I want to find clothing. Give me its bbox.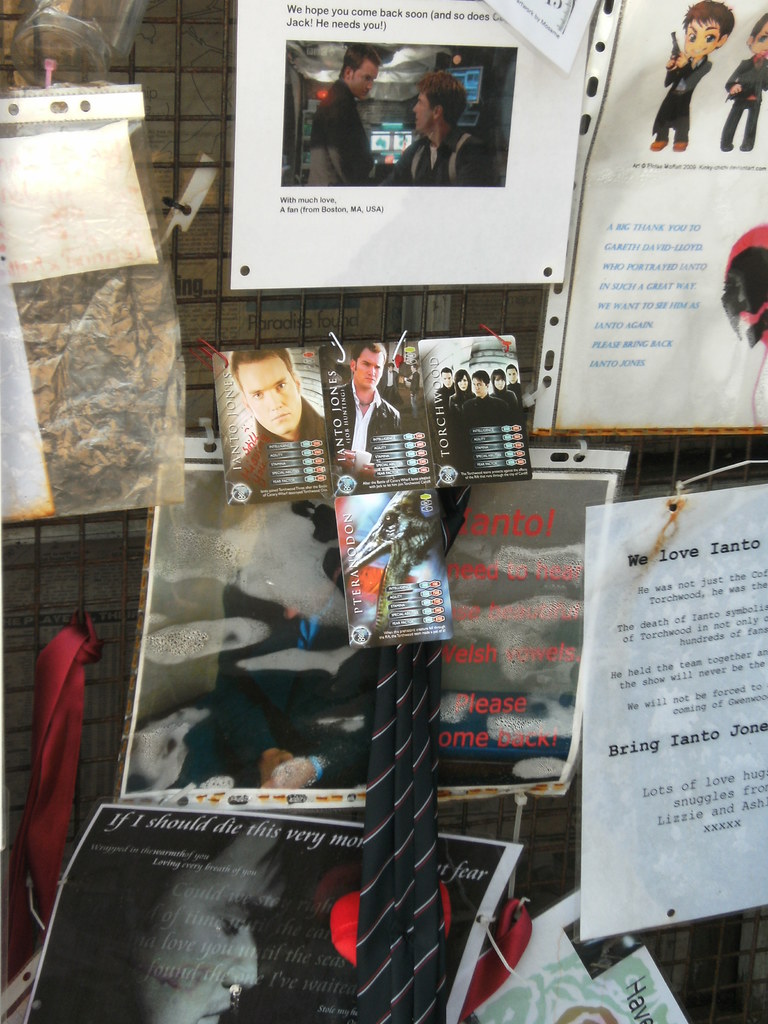
399, 129, 500, 183.
